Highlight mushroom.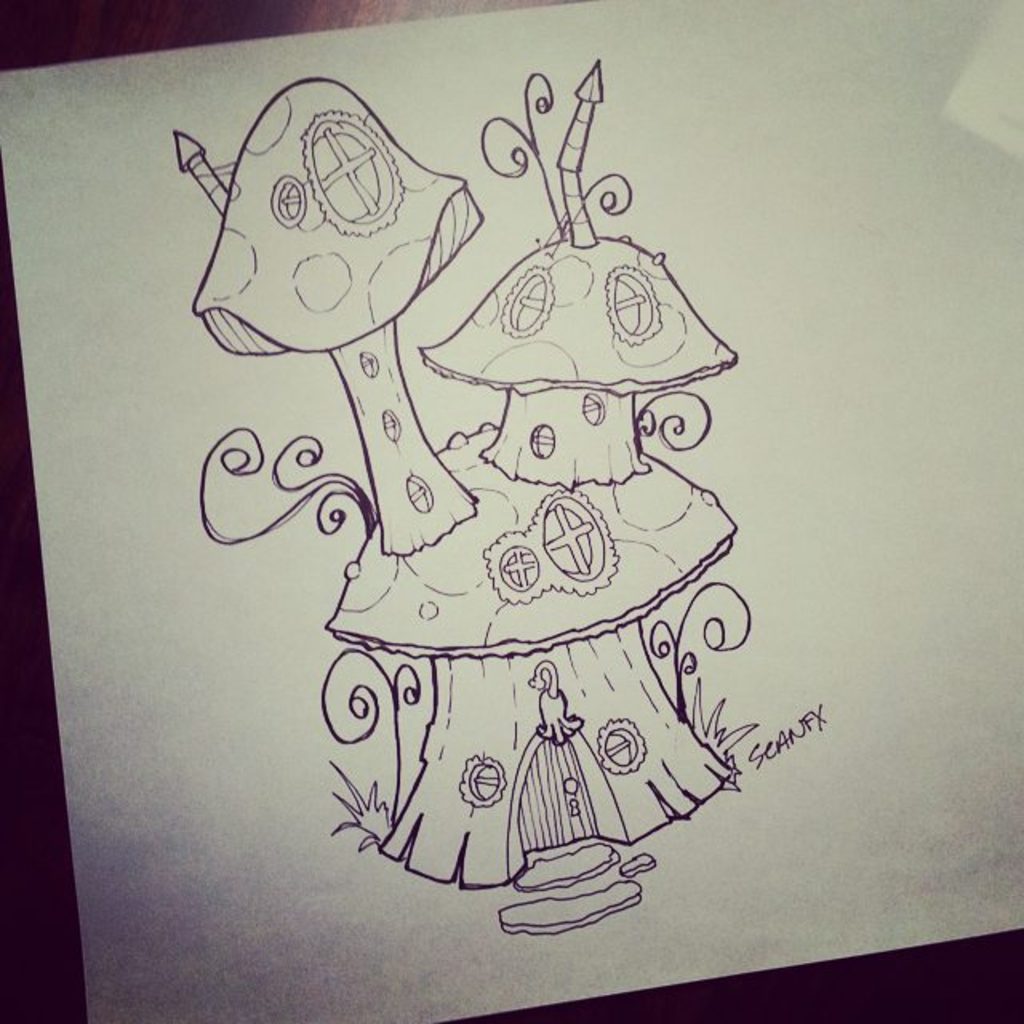
Highlighted region: x1=197 y1=75 x2=482 y2=557.
